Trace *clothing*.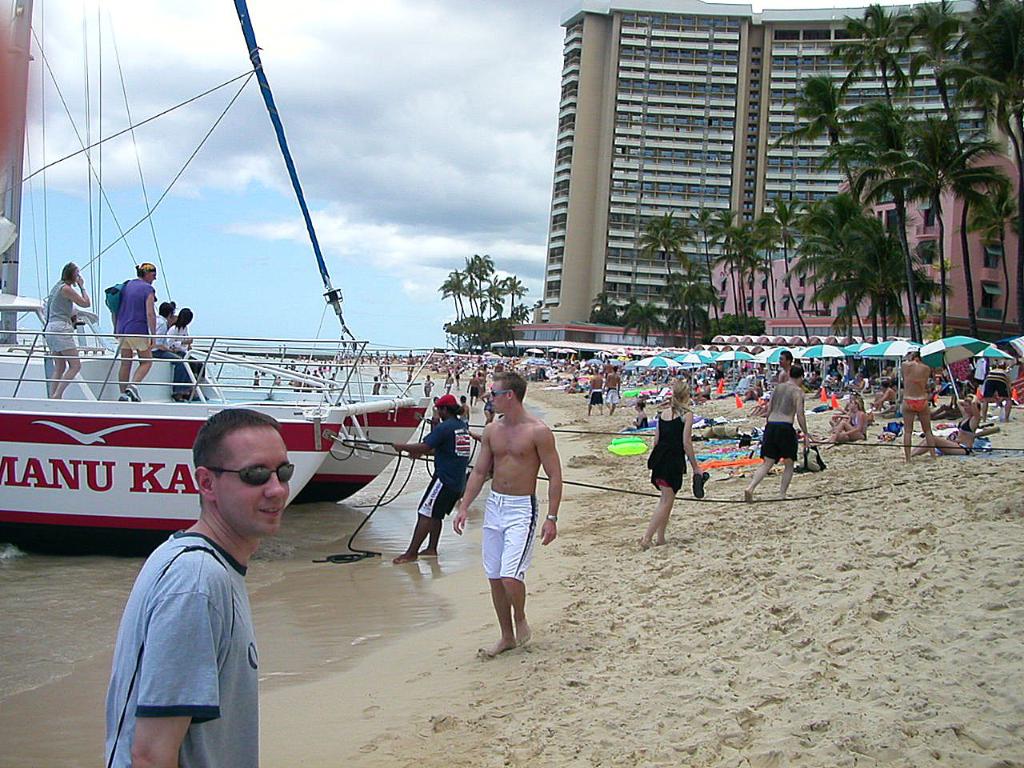
Traced to <box>416,414,473,519</box>.
